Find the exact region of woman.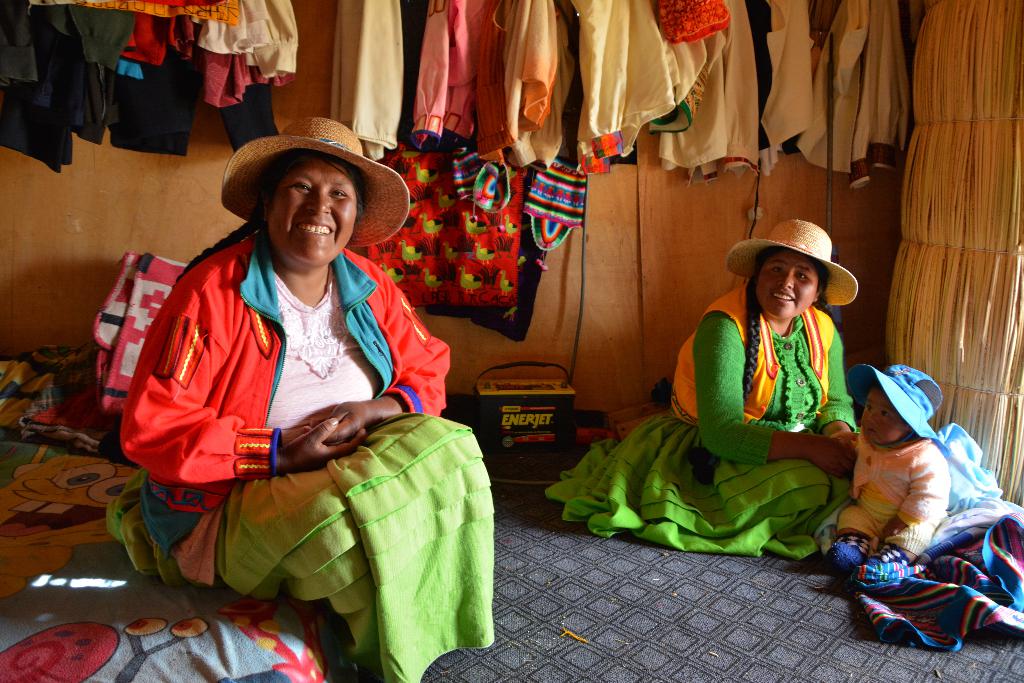
Exact region: BBox(546, 220, 861, 558).
